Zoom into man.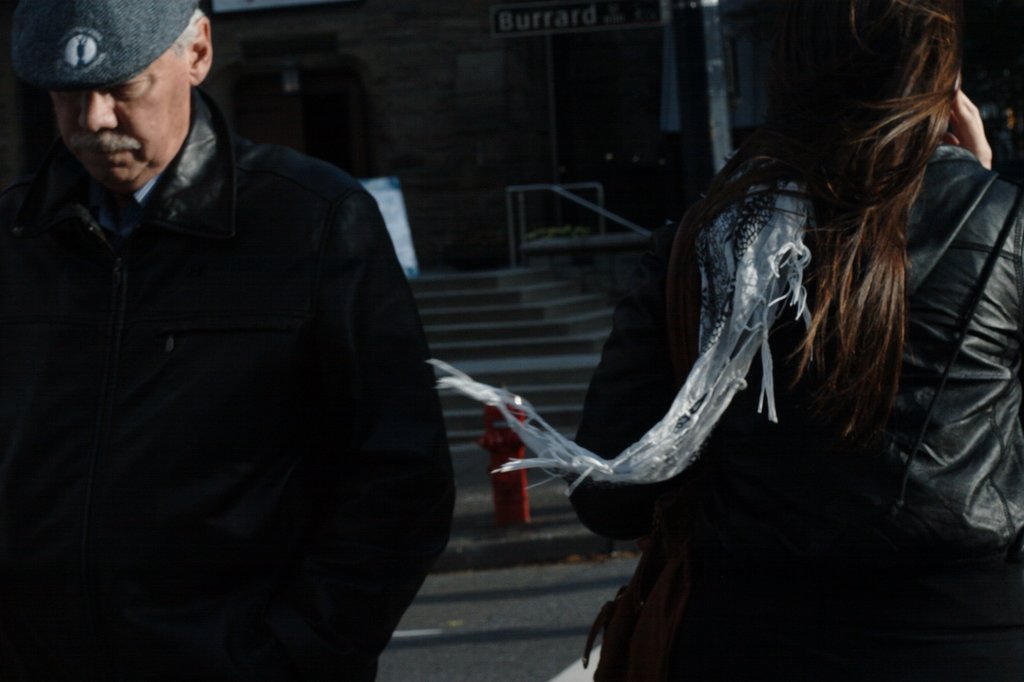
Zoom target: {"x1": 4, "y1": 0, "x2": 472, "y2": 670}.
